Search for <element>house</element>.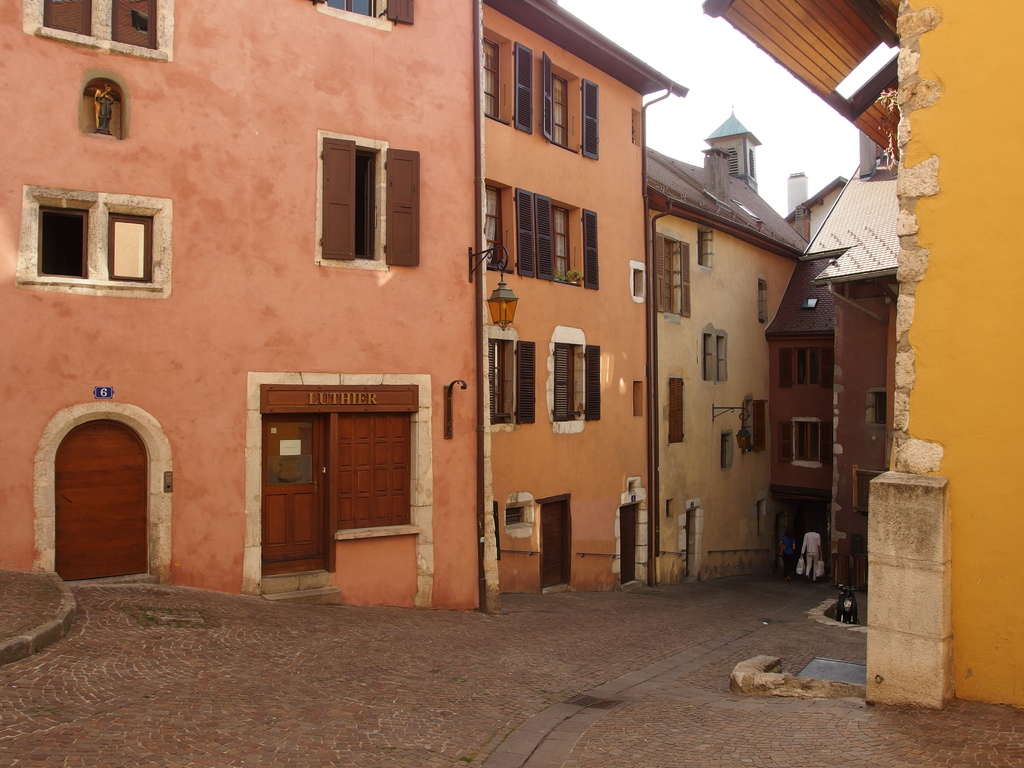
Found at x1=480 y1=0 x2=691 y2=589.
